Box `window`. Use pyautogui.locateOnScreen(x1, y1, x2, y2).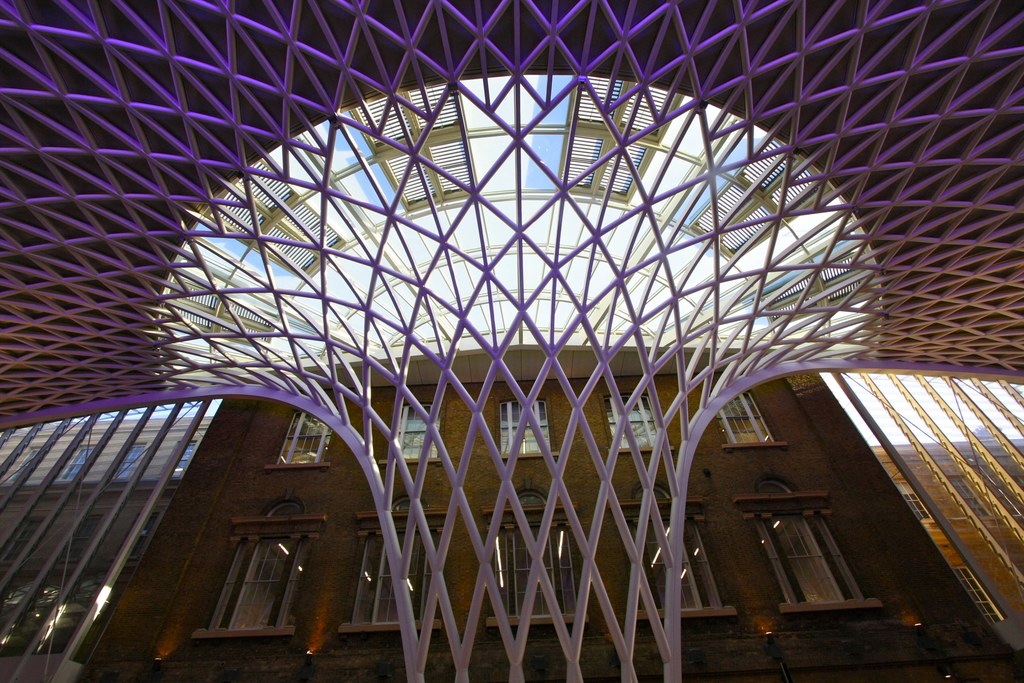
pyautogui.locateOnScreen(476, 487, 594, 627).
